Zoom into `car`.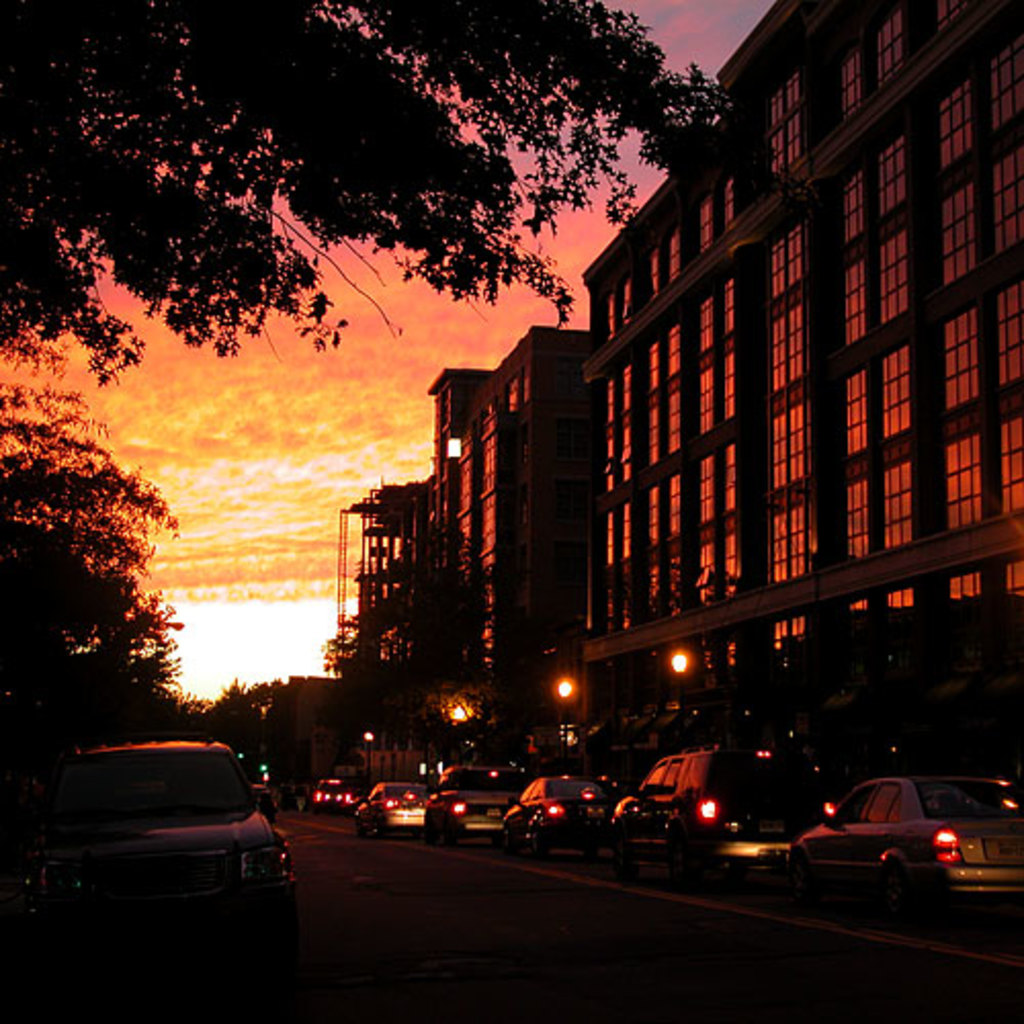
Zoom target: bbox=[502, 778, 627, 854].
